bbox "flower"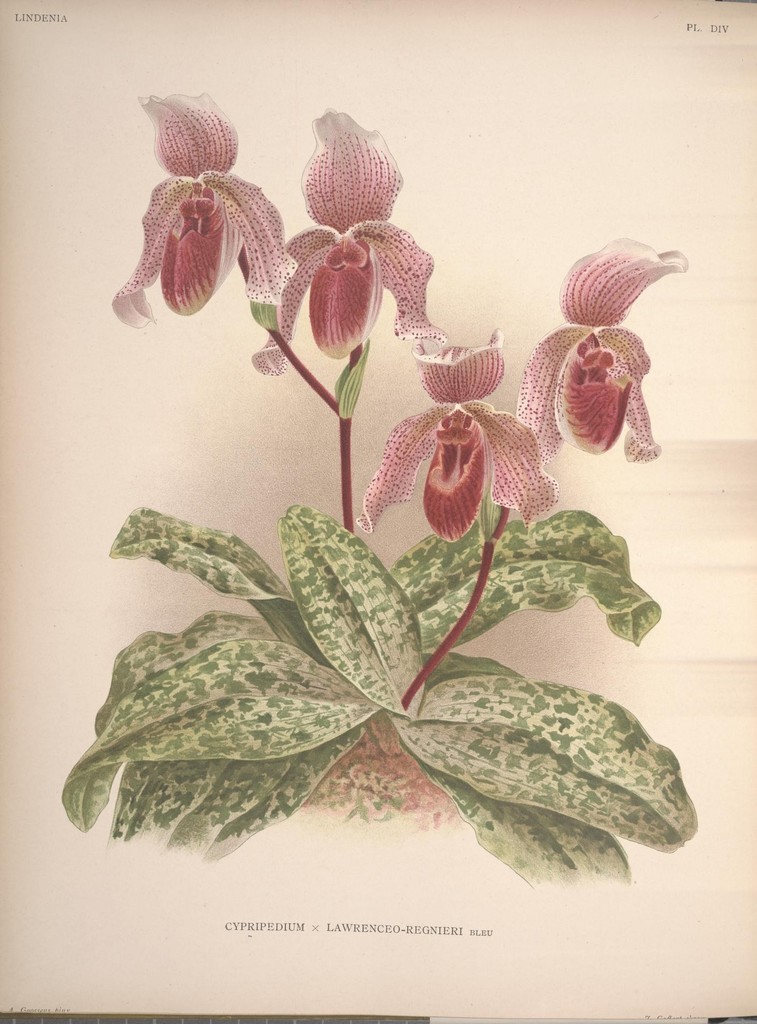
522/245/682/469
